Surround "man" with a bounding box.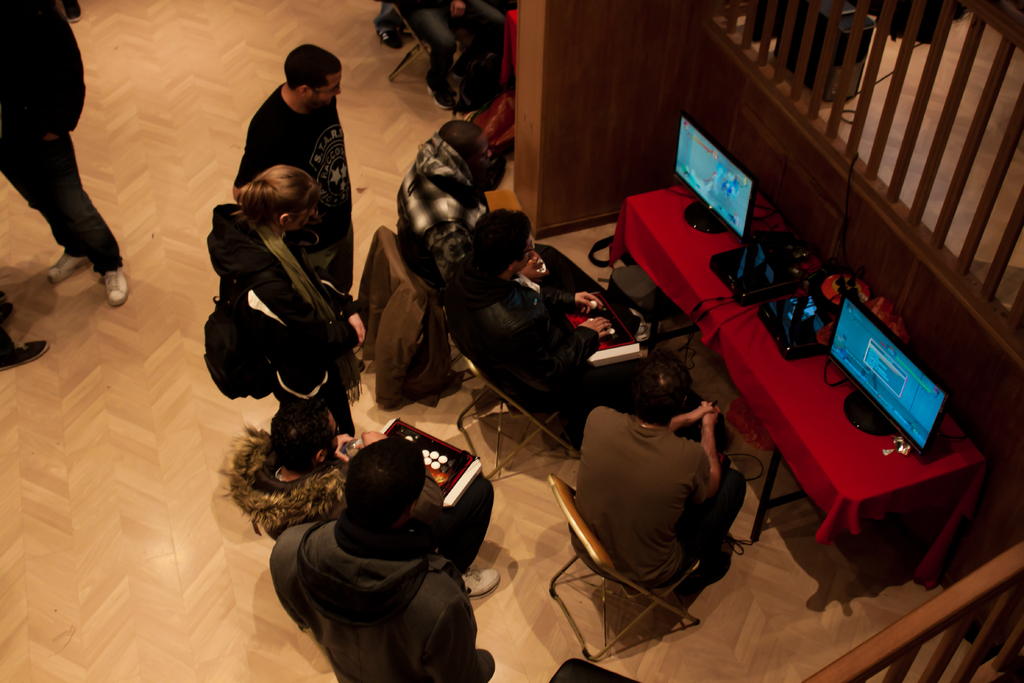
detection(0, 0, 129, 310).
